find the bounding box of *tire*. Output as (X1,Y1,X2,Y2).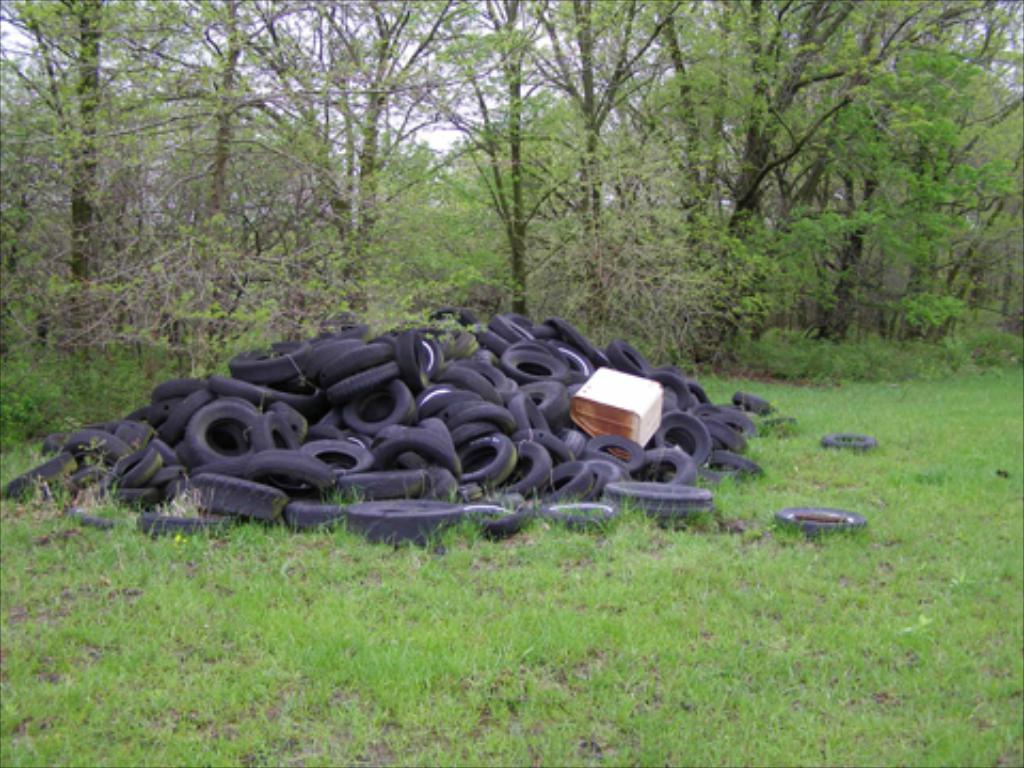
(604,478,713,516).
